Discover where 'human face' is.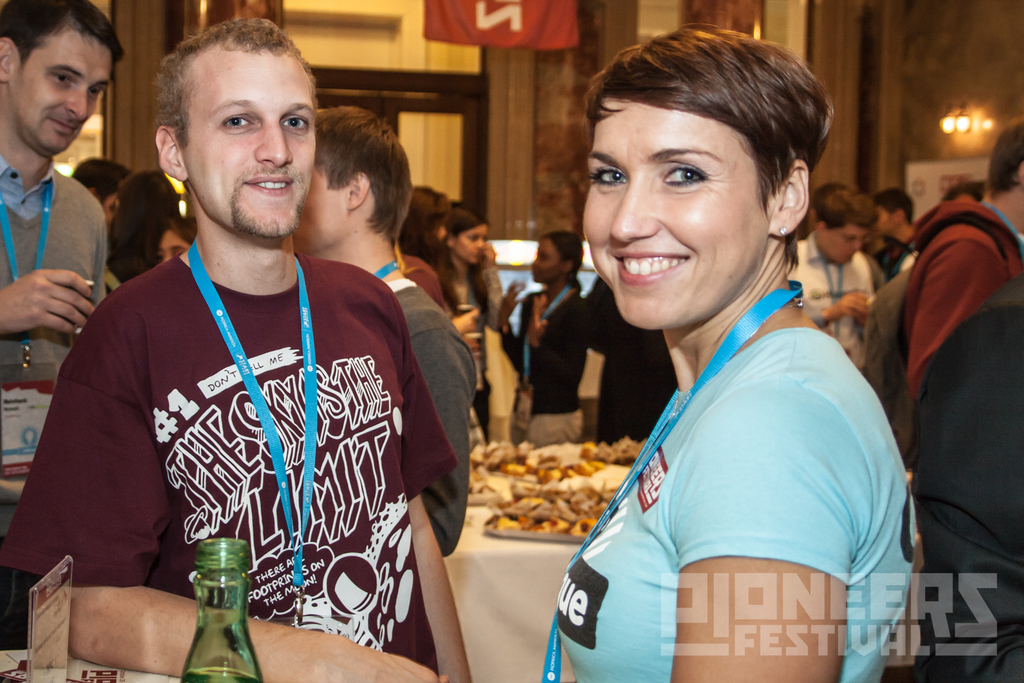
Discovered at region(579, 94, 772, 332).
